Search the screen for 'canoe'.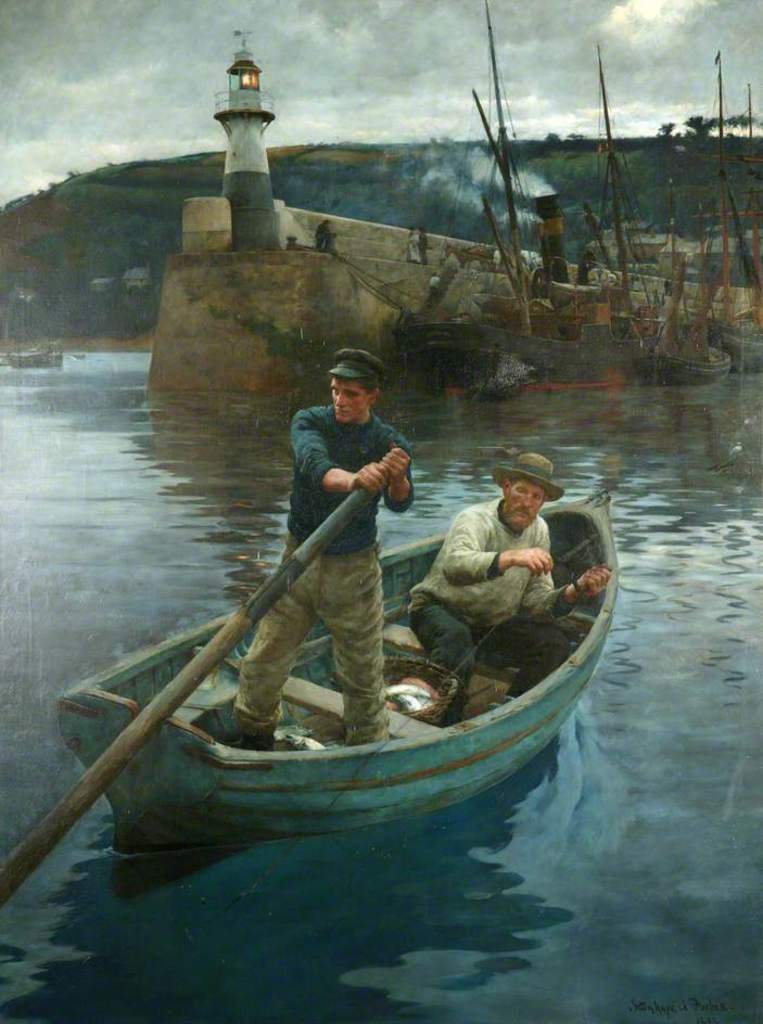
Found at box=[154, 476, 592, 879].
